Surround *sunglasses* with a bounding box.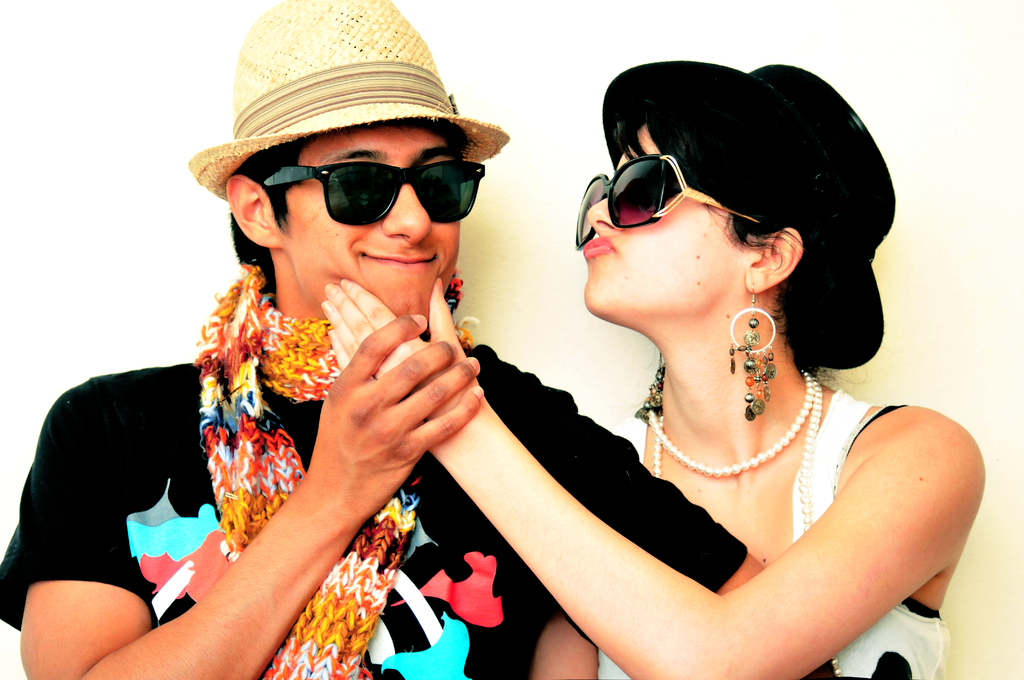
region(257, 154, 491, 241).
